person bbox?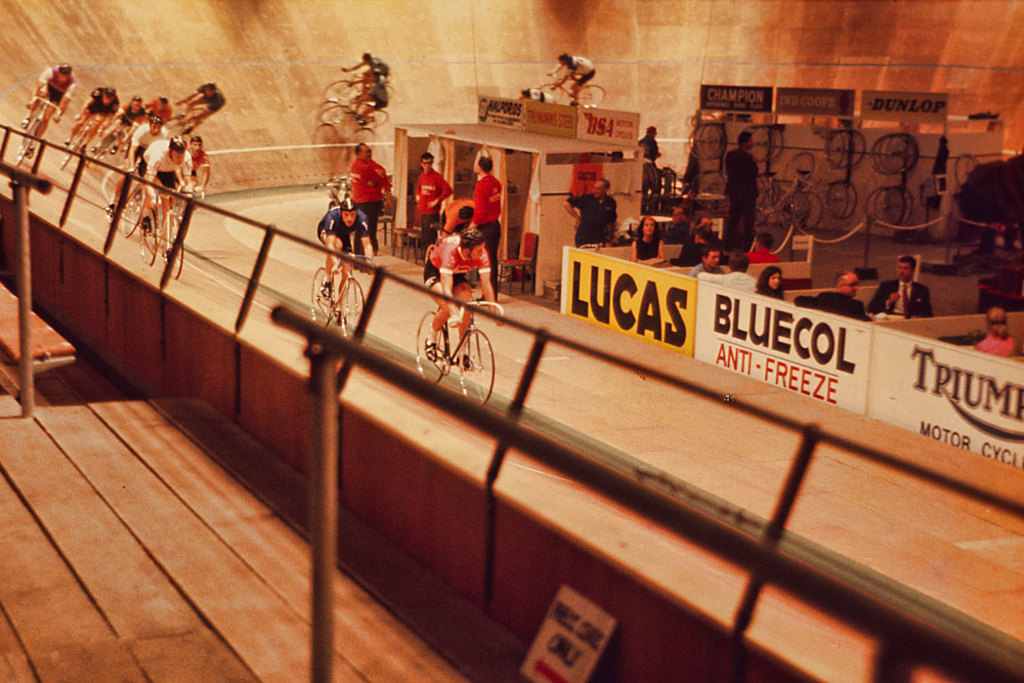
[690,251,726,271]
